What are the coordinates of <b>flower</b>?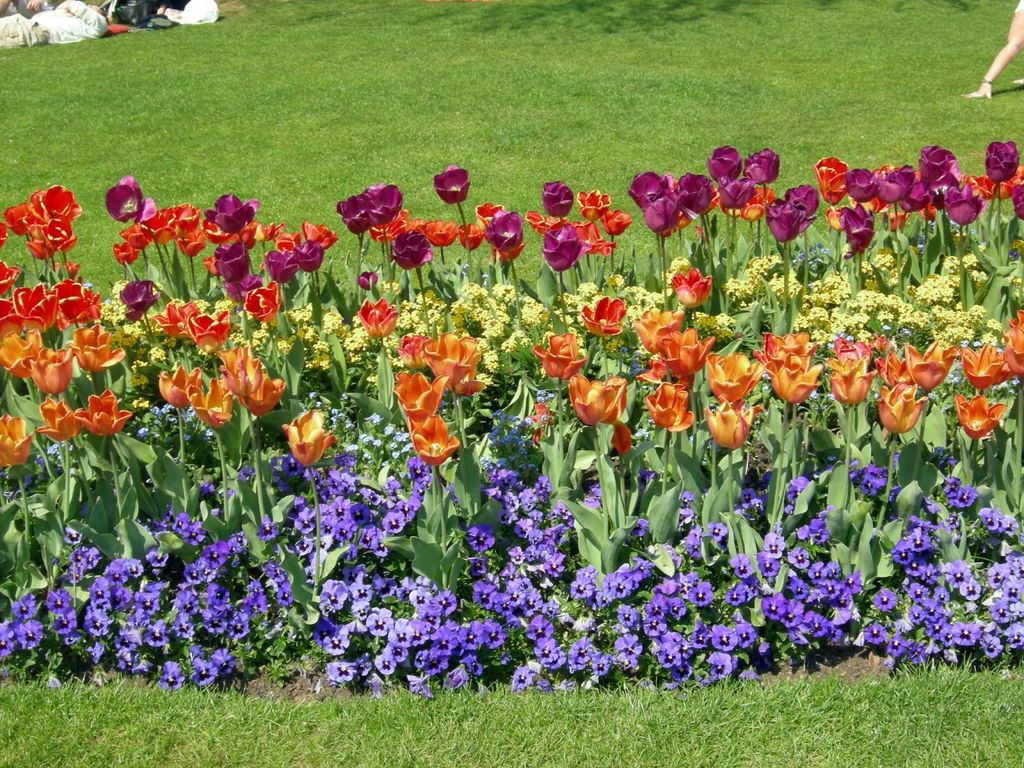
region(37, 218, 77, 253).
